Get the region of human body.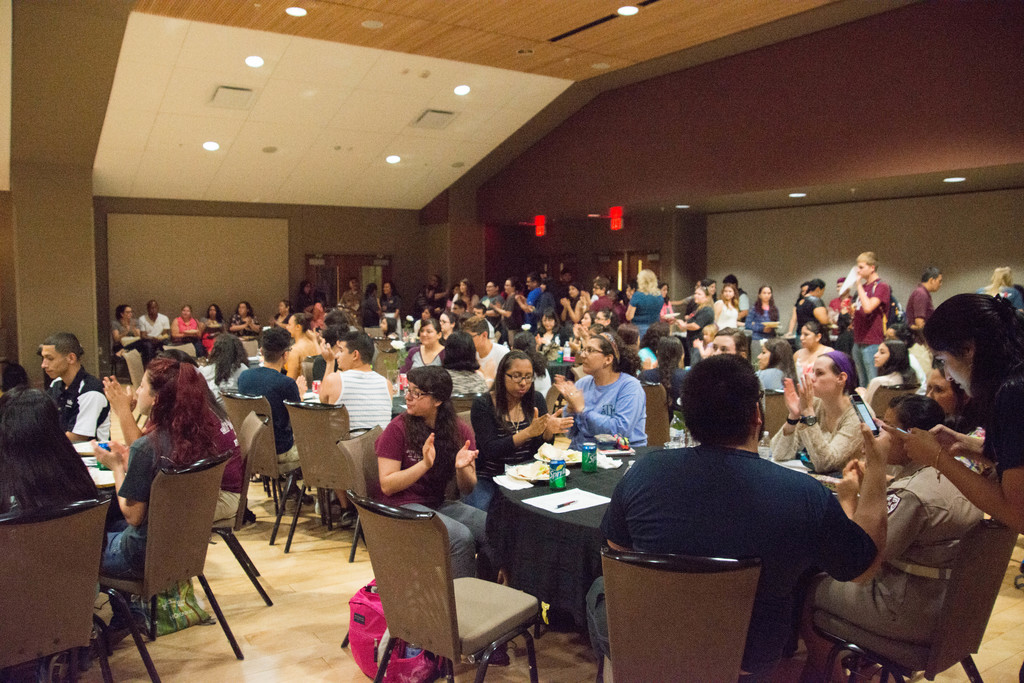
(x1=671, y1=278, x2=715, y2=337).
